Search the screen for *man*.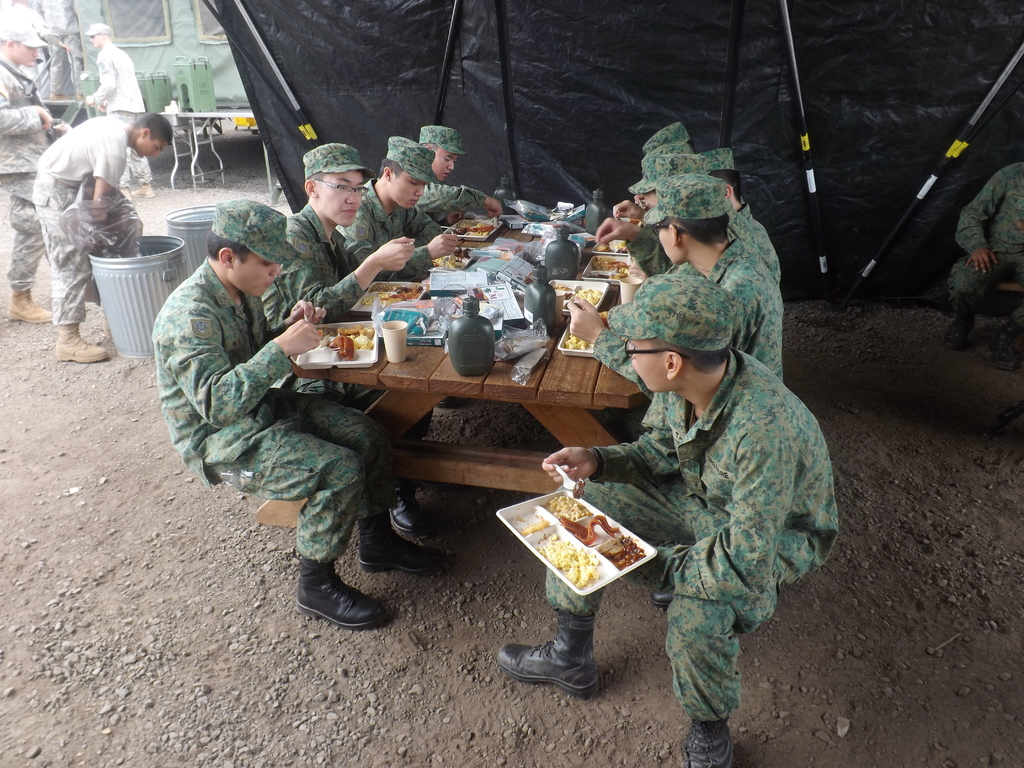
Found at 334, 134, 457, 275.
